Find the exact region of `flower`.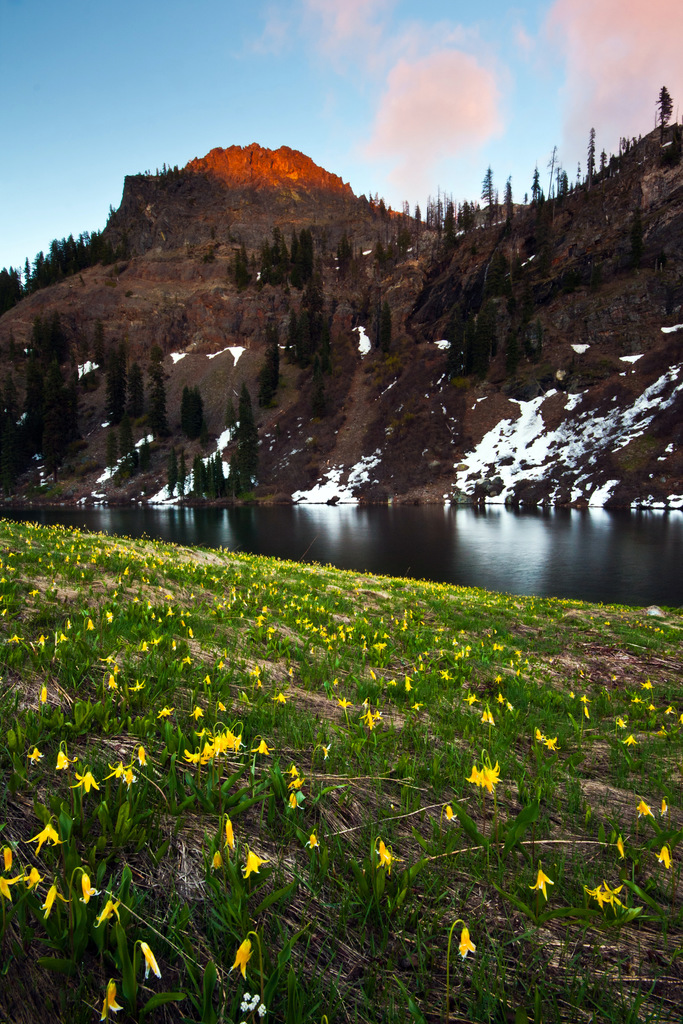
Exact region: <bbox>0, 849, 12, 872</bbox>.
